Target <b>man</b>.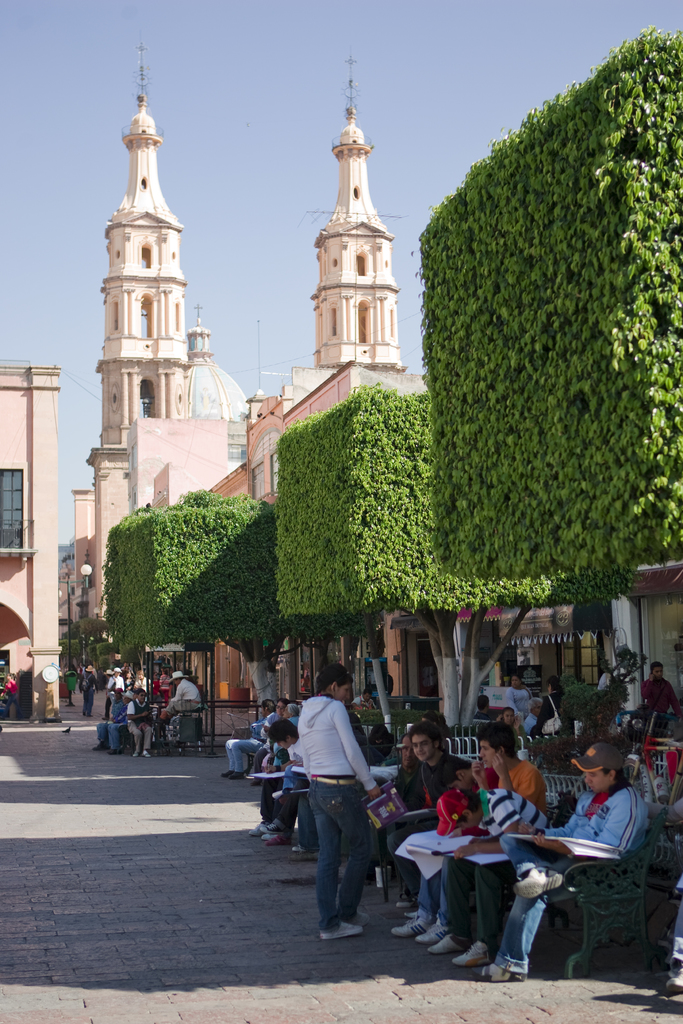
Target region: [left=495, top=742, right=658, bottom=982].
